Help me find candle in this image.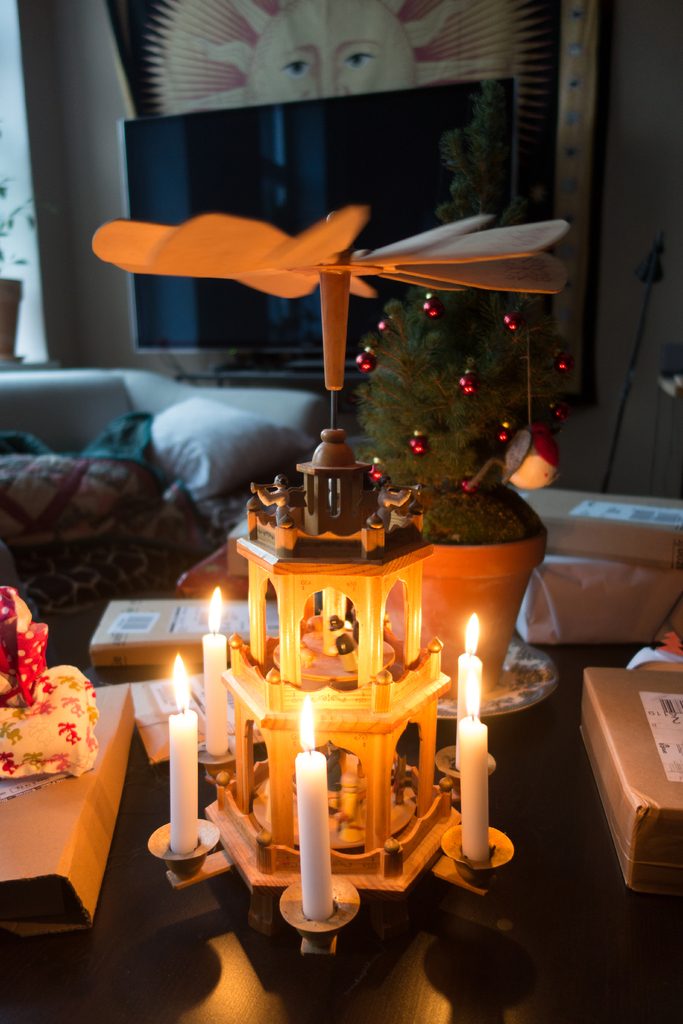
Found it: {"left": 456, "top": 676, "right": 477, "bottom": 865}.
